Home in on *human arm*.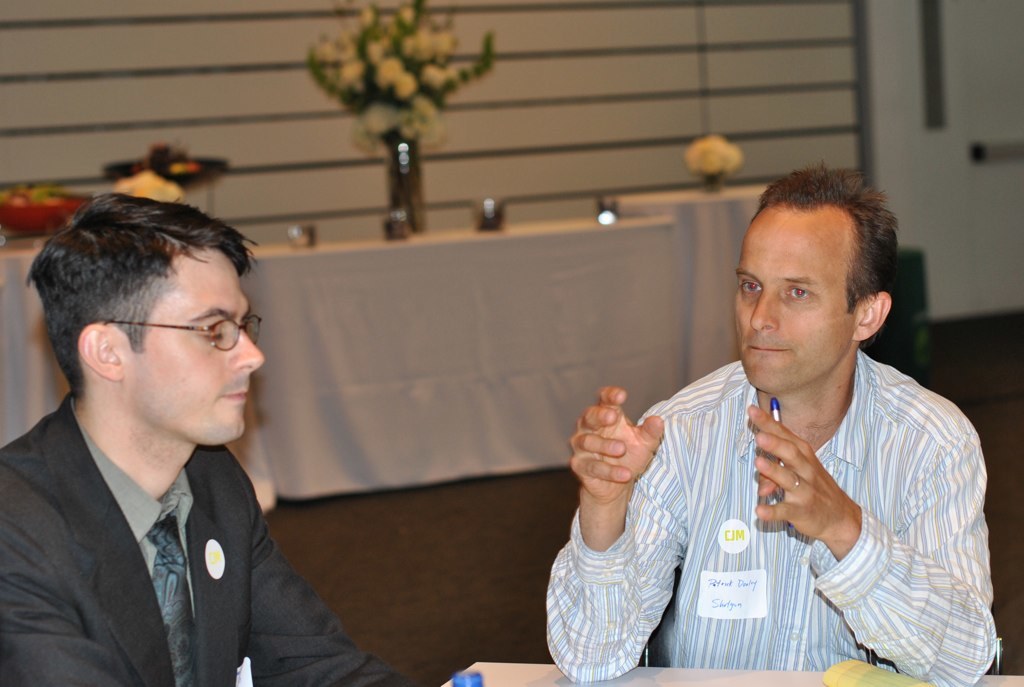
Homed in at <region>746, 382, 991, 686</region>.
